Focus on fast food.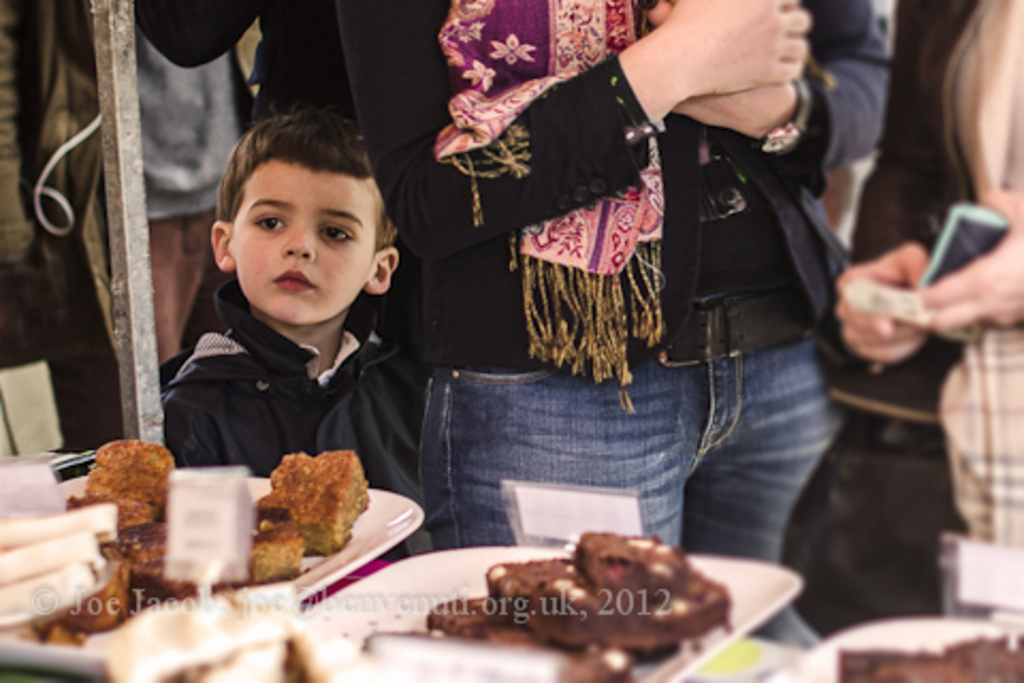
Focused at (left=222, top=446, right=361, bottom=568).
